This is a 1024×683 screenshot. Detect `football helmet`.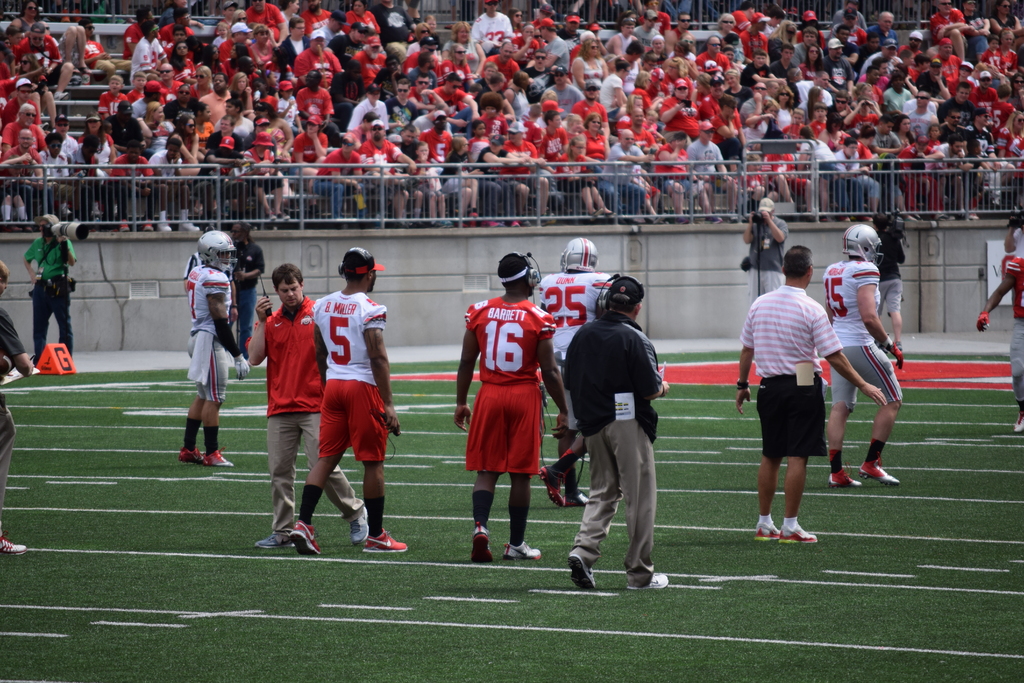
x1=559 y1=236 x2=595 y2=272.
